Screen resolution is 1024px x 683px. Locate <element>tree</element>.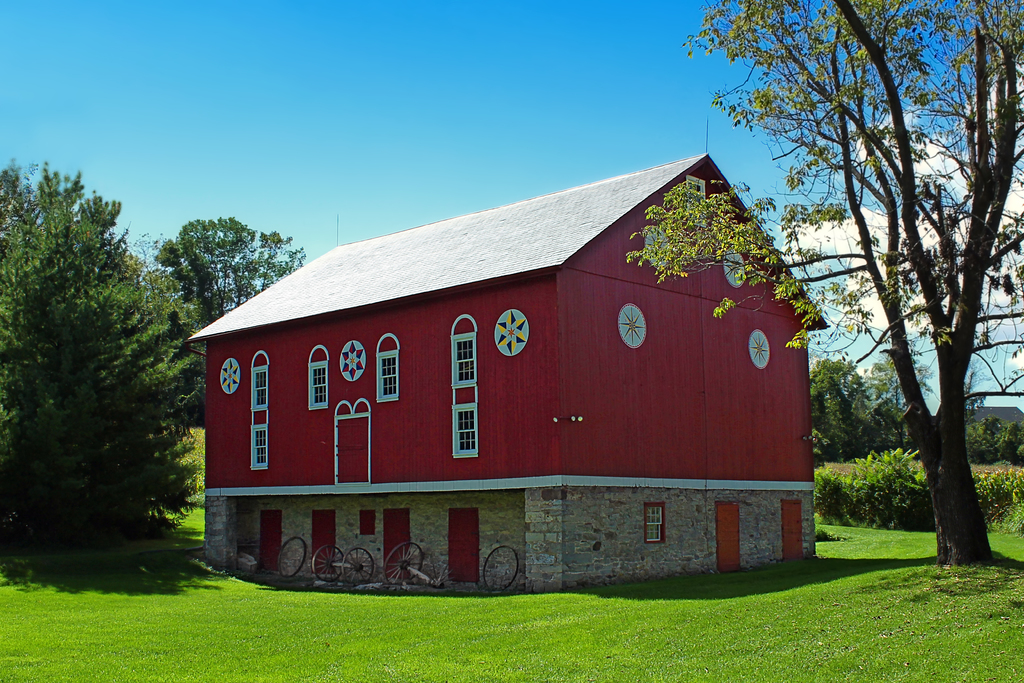
[left=621, top=0, right=1023, bottom=564].
